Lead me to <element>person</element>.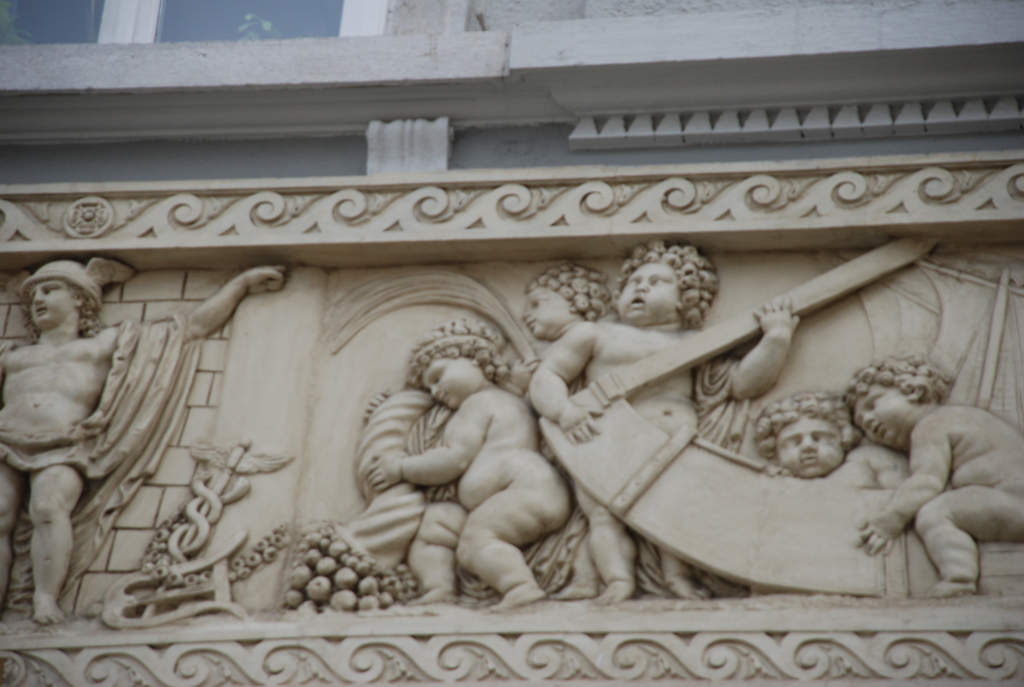
Lead to [523,247,803,610].
